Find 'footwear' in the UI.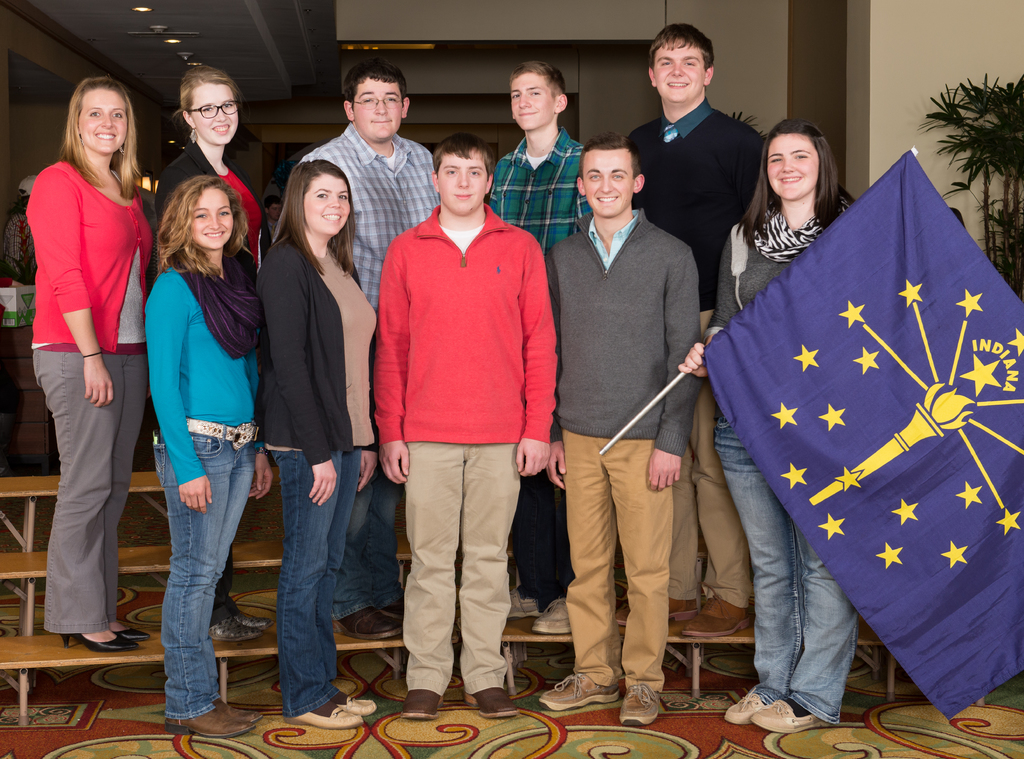
UI element at (left=285, top=708, right=364, bottom=737).
